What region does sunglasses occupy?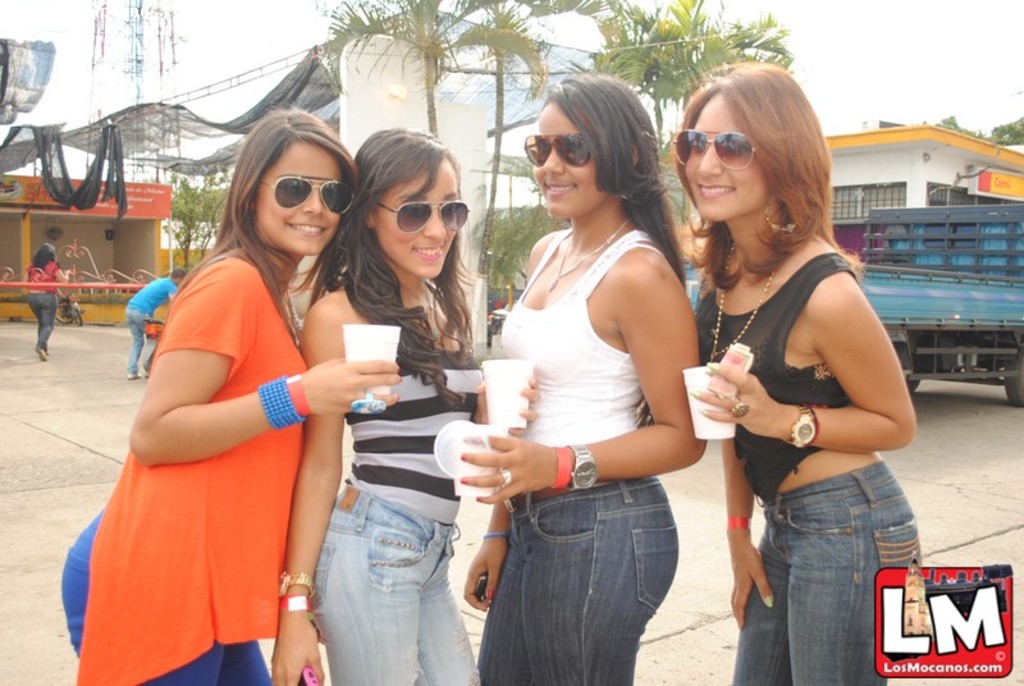
(669, 131, 753, 170).
